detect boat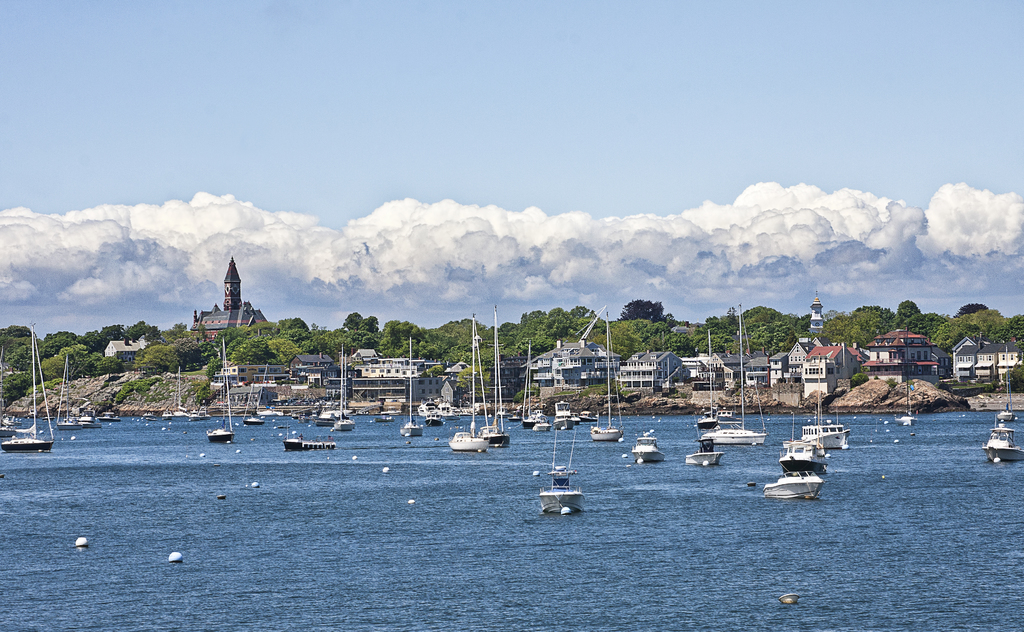
crop(694, 326, 720, 426)
